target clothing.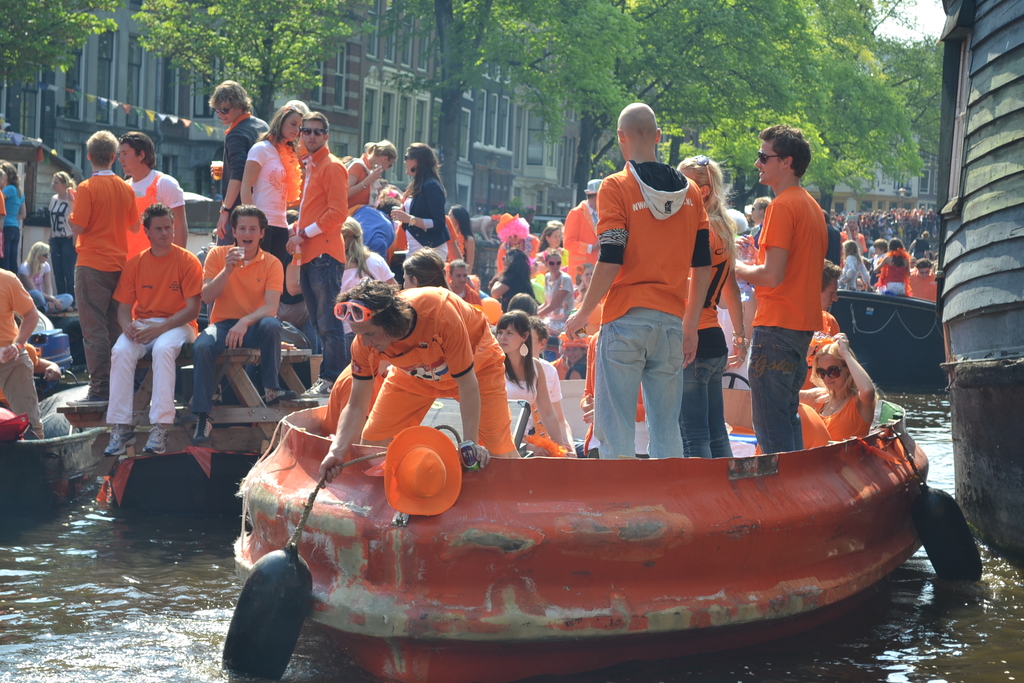
Target region: region(560, 198, 594, 273).
